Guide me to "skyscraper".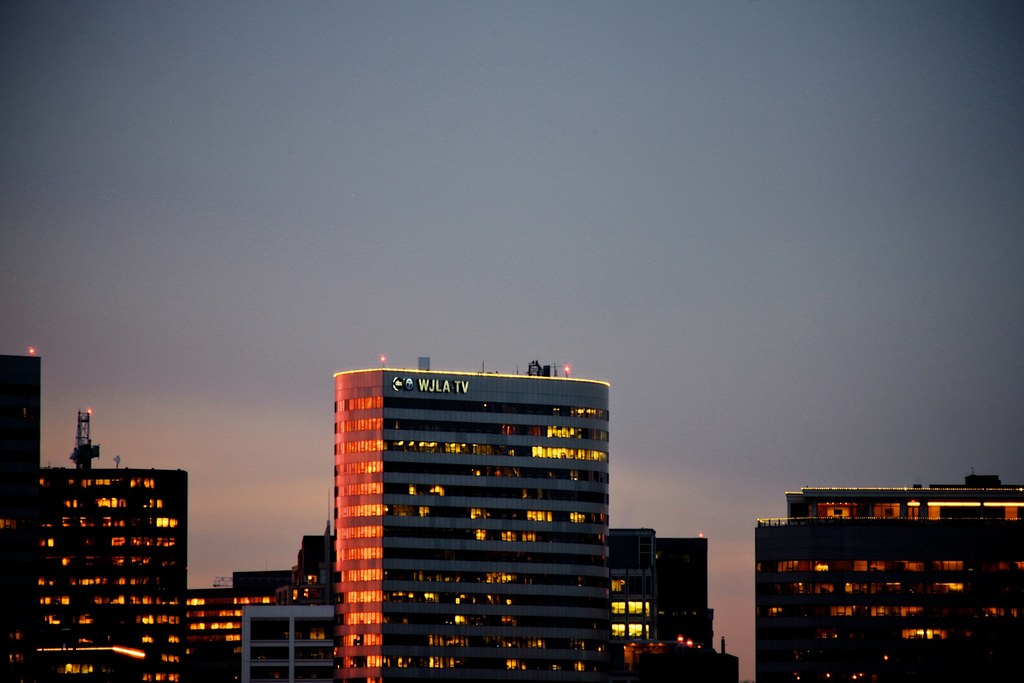
Guidance: <bbox>755, 481, 1021, 682</bbox>.
